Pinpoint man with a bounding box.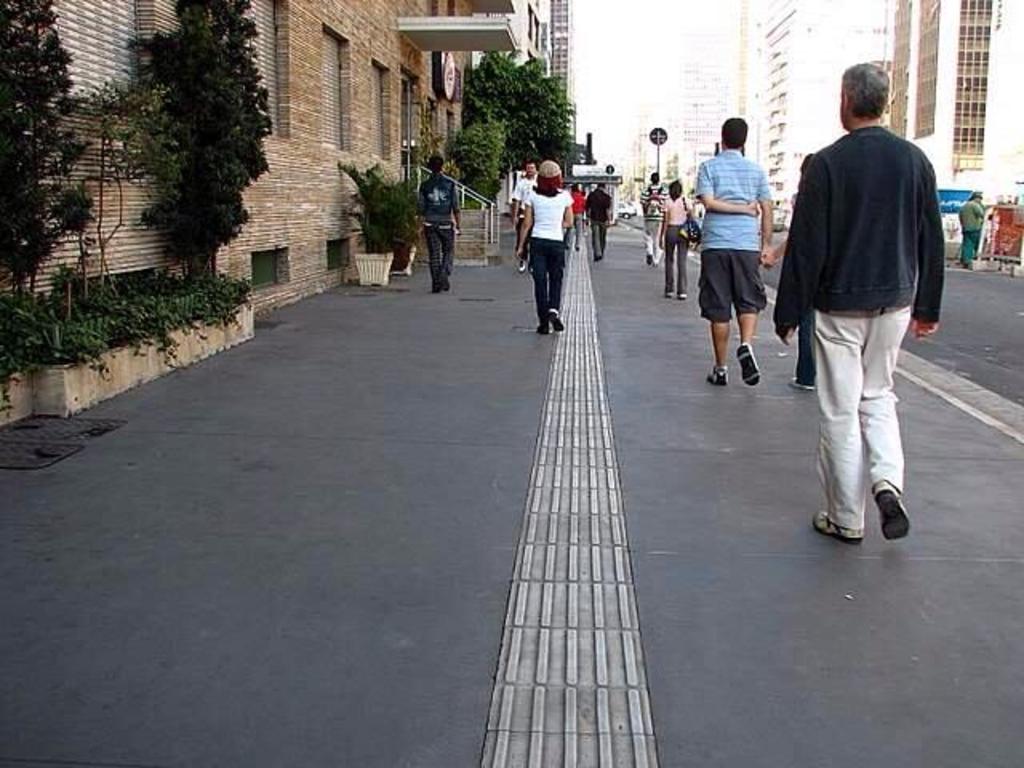
locate(510, 160, 539, 275).
